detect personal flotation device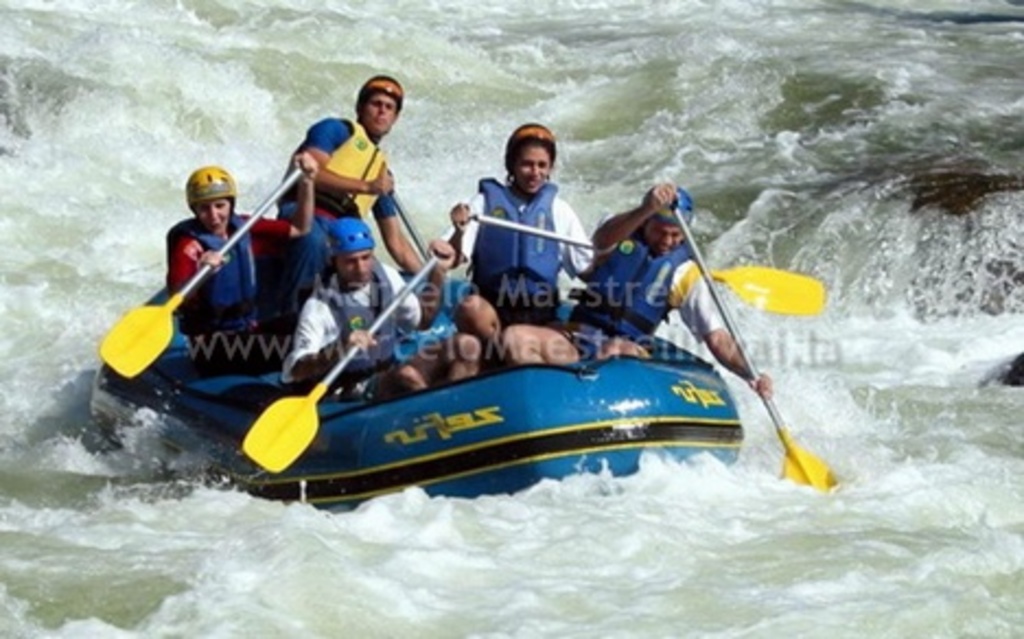
box=[556, 228, 700, 350]
